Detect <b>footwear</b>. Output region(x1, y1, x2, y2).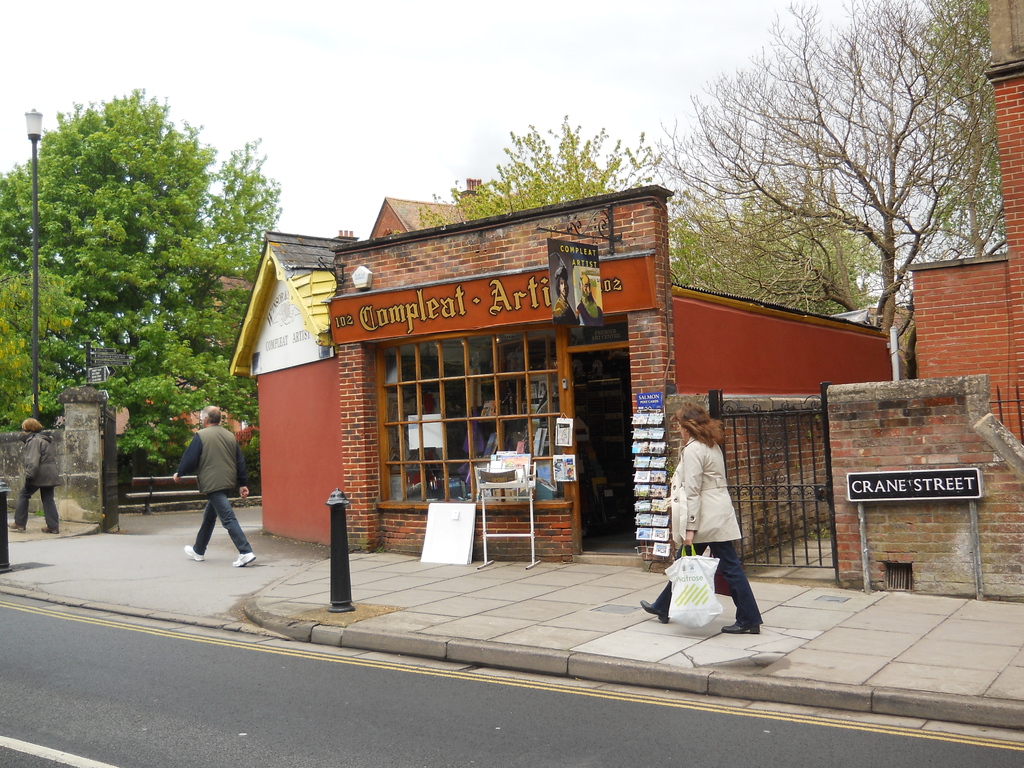
region(721, 622, 764, 633).
